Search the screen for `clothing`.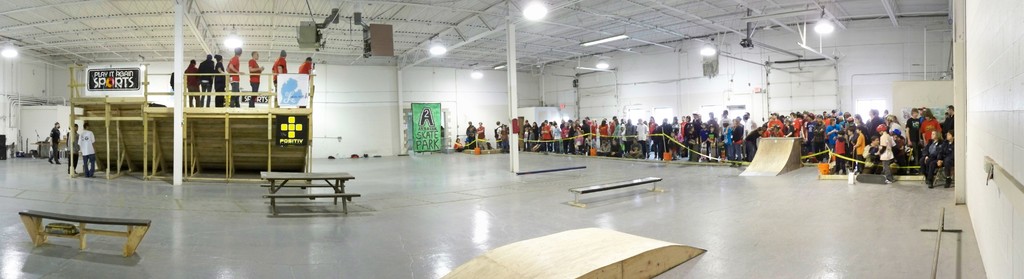
Found at Rect(466, 124, 475, 146).
